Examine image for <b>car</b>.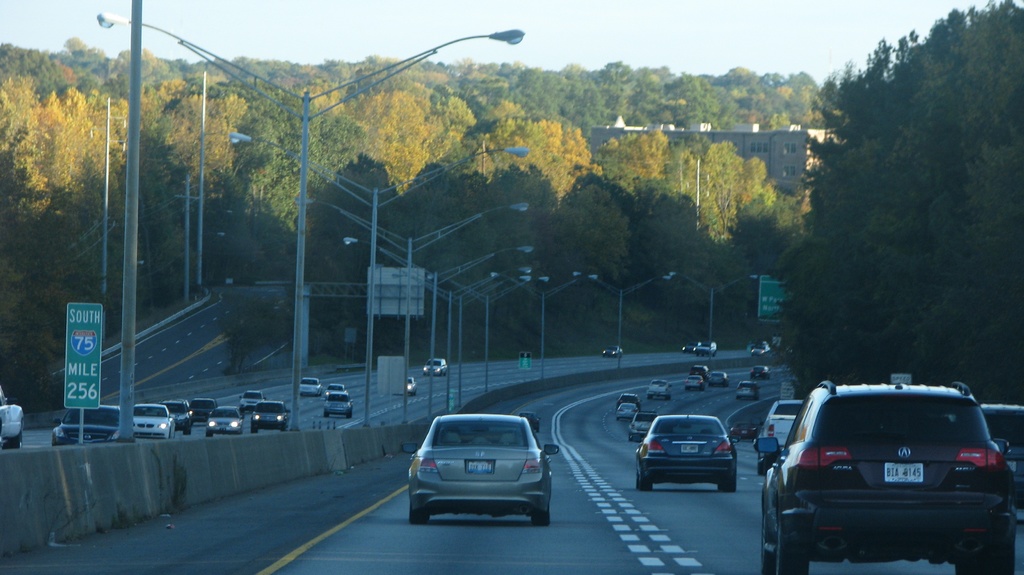
Examination result: {"x1": 616, "y1": 401, "x2": 637, "y2": 419}.
